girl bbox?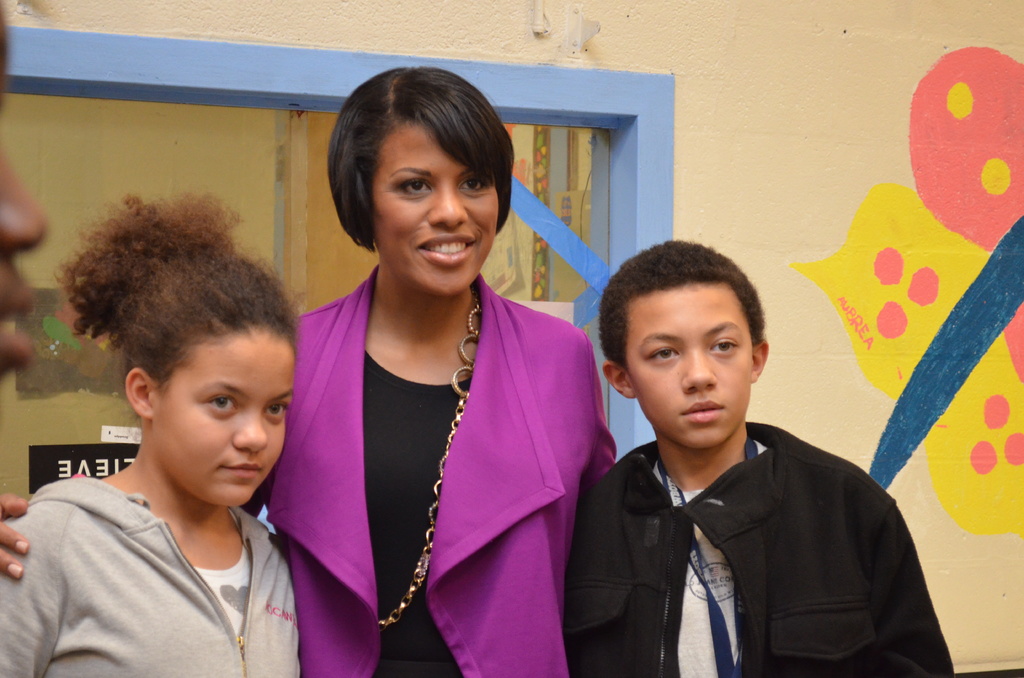
bbox=[0, 188, 303, 677]
